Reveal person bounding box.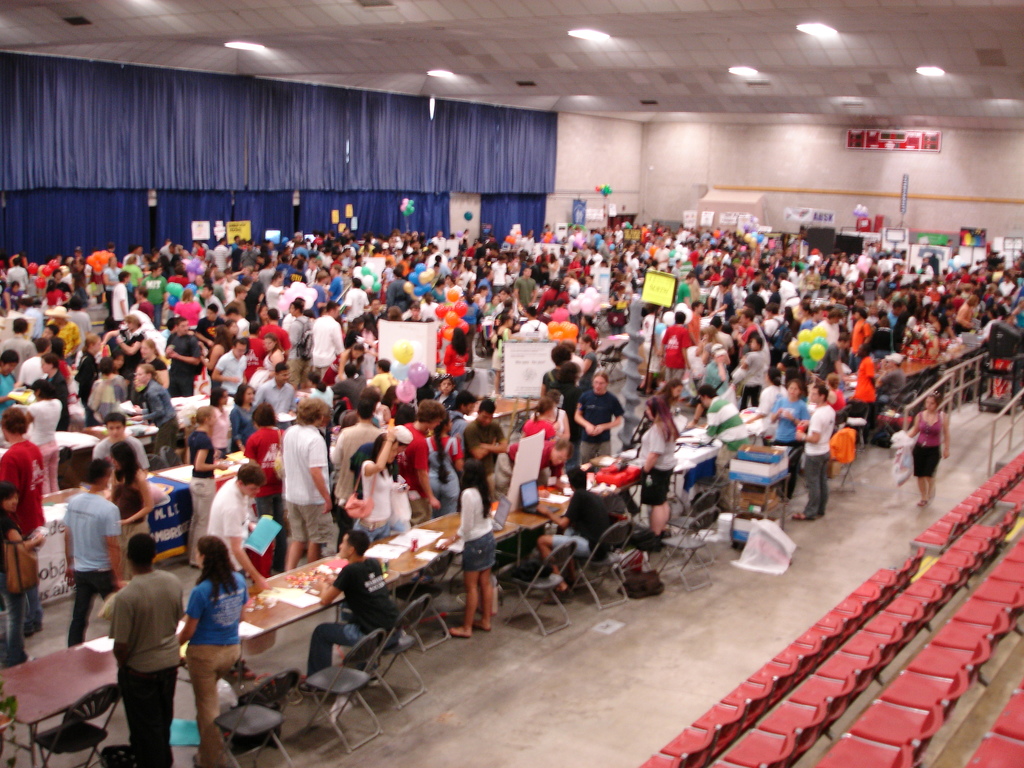
Revealed: [x1=342, y1=277, x2=368, y2=324].
